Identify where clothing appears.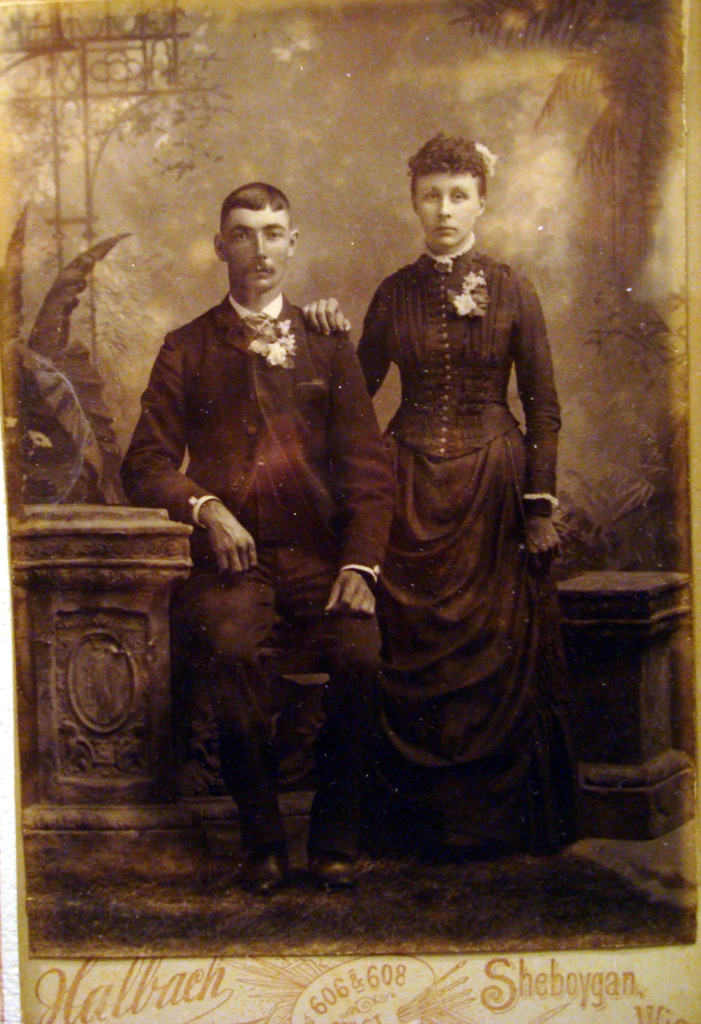
Appears at region(350, 228, 579, 851).
